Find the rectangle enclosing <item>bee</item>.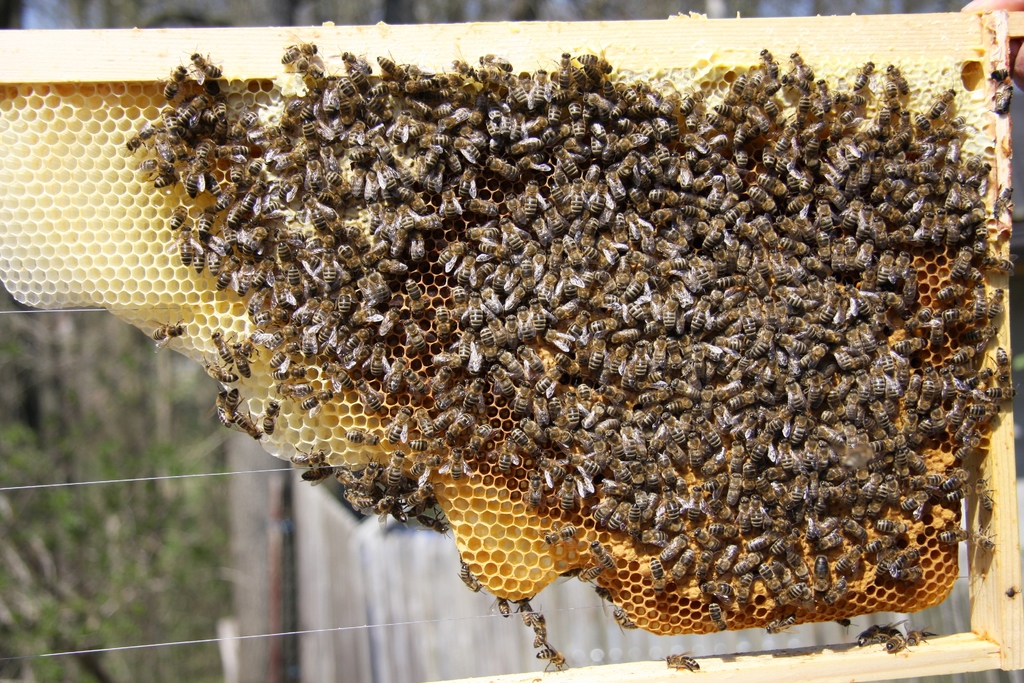
crop(364, 199, 394, 233).
